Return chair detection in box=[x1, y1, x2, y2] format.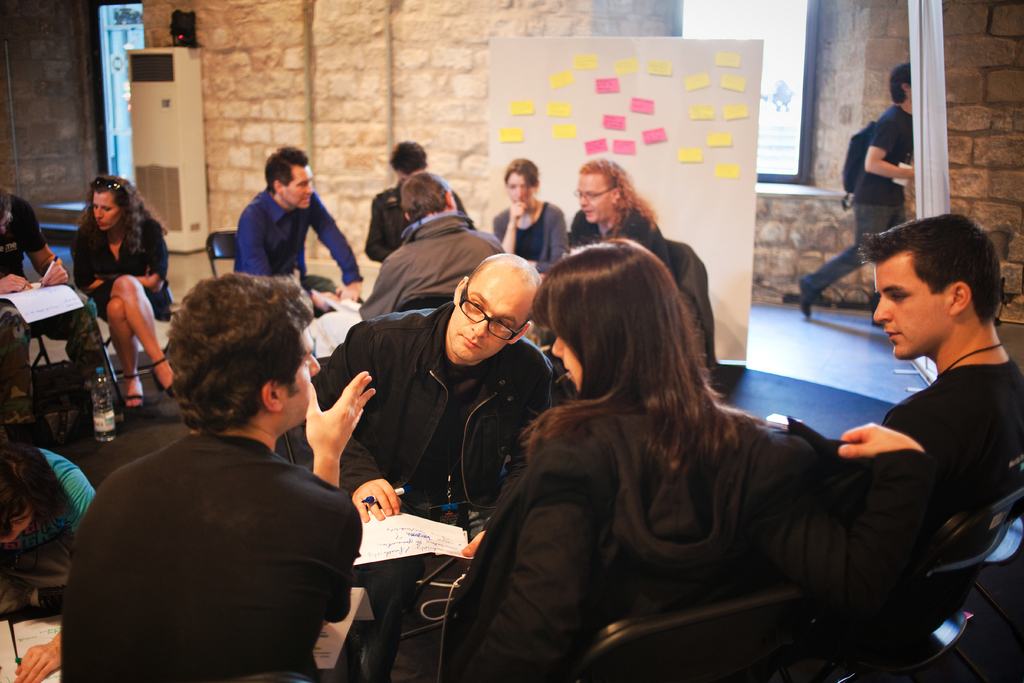
box=[573, 577, 840, 682].
